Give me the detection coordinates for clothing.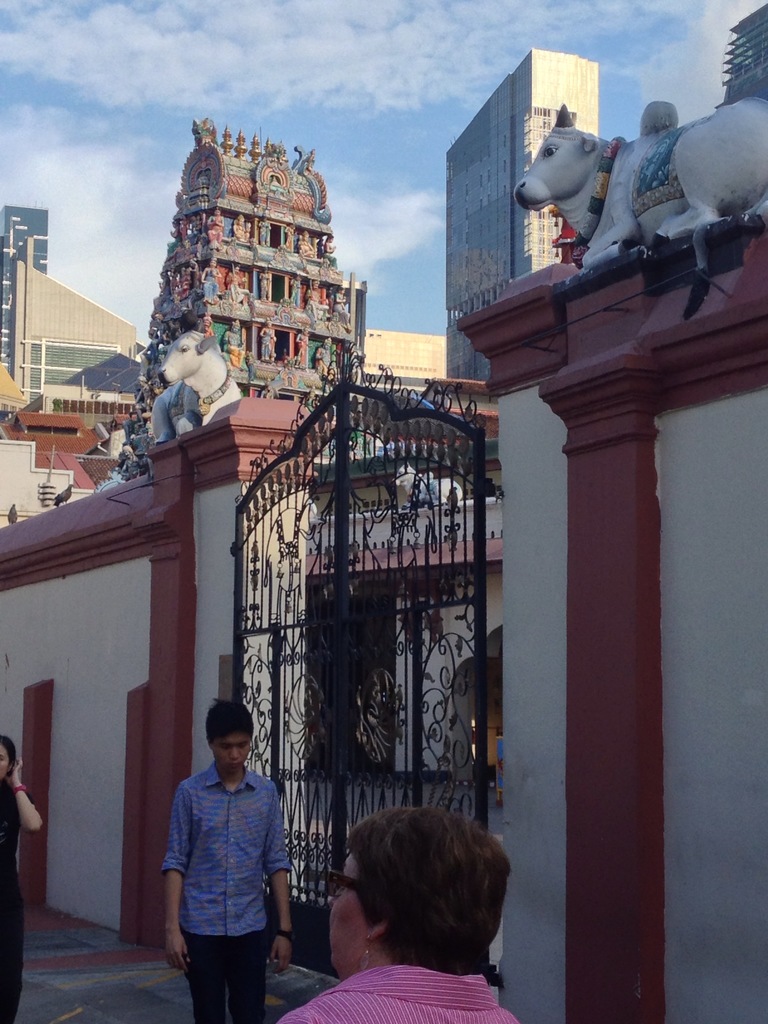
bbox(0, 783, 26, 1023).
